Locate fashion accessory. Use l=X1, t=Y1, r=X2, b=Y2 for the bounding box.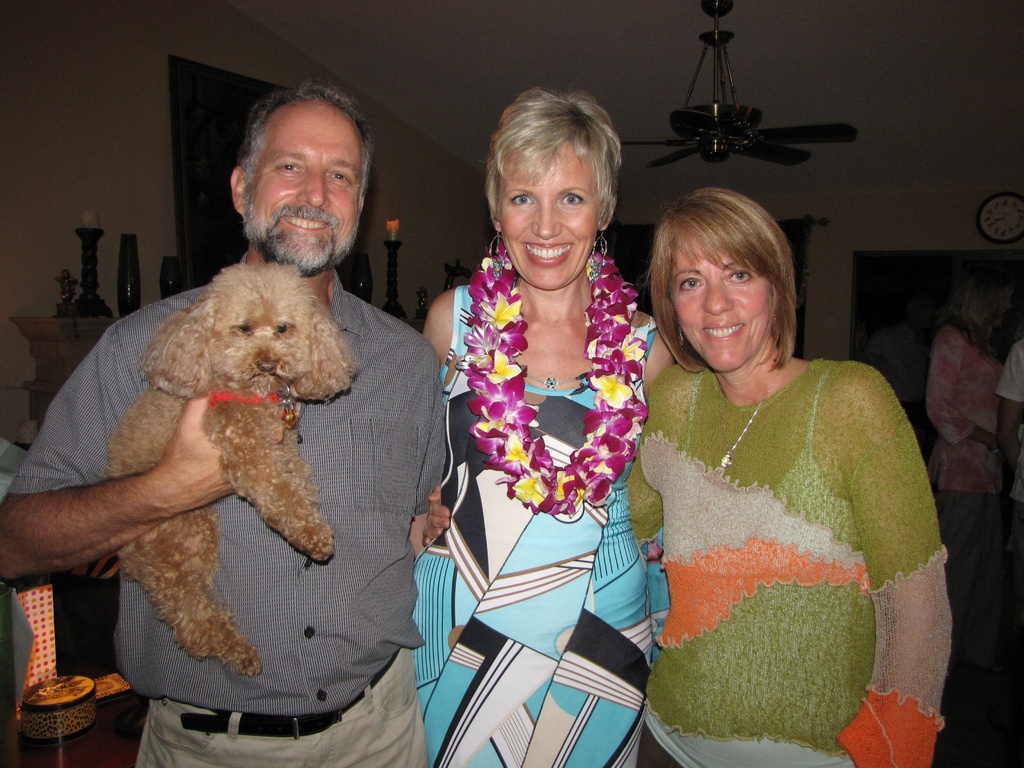
l=488, t=230, r=509, b=277.
